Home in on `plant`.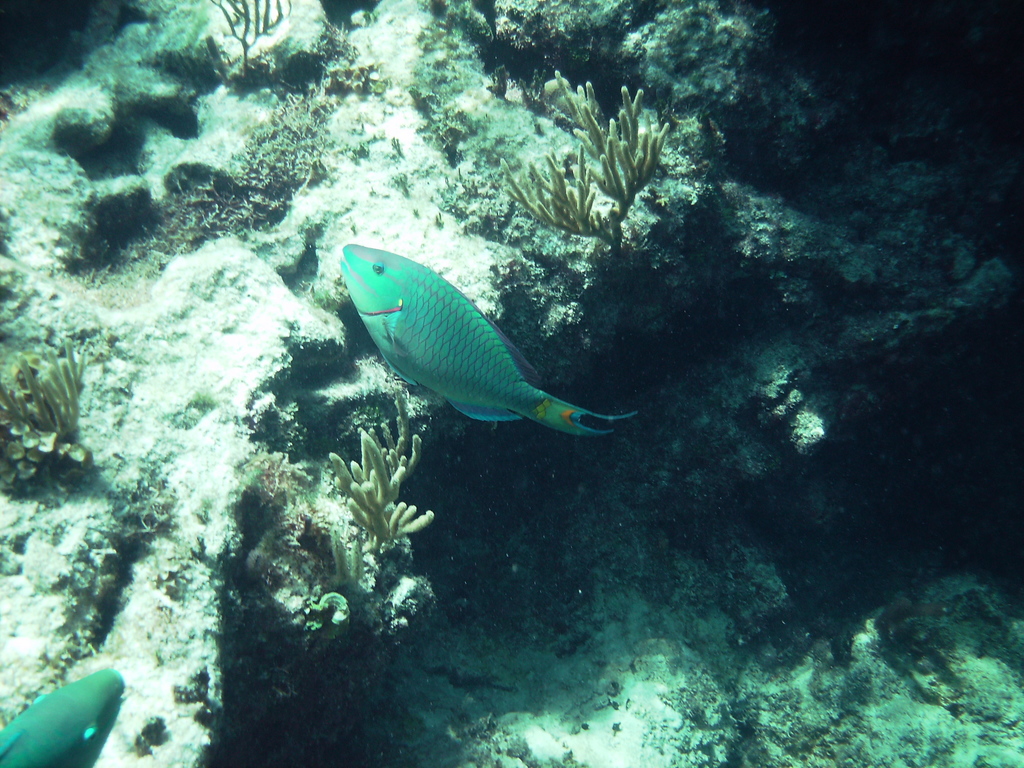
Homed in at crop(211, 0, 292, 73).
